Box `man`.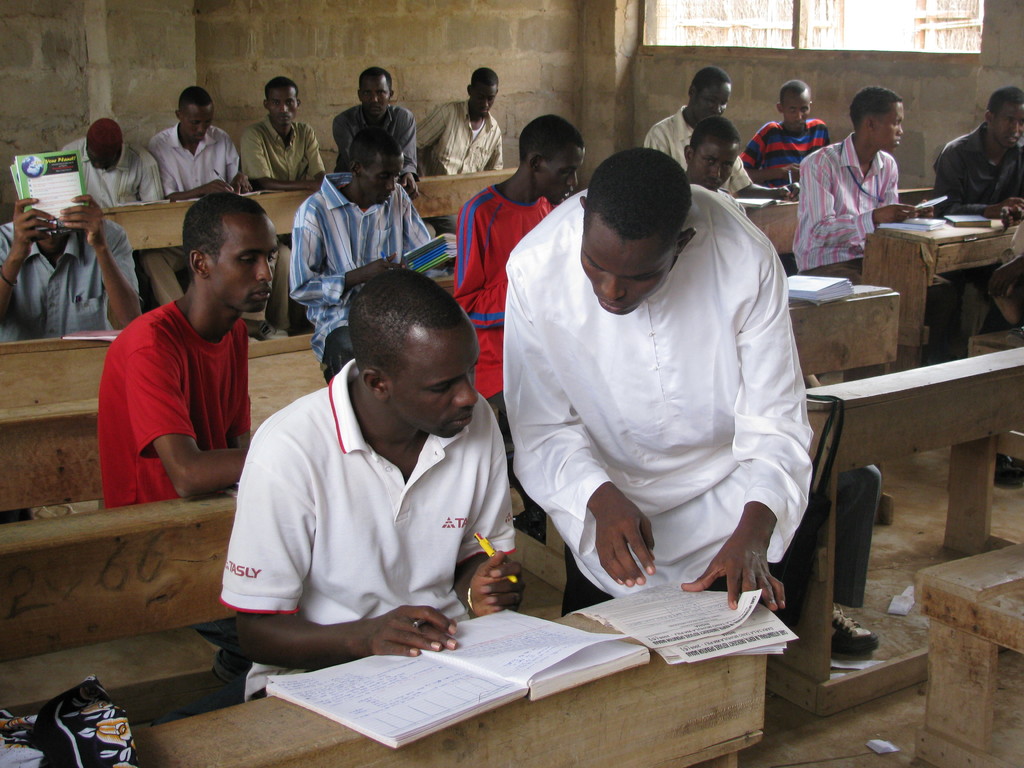
bbox=(62, 114, 164, 209).
